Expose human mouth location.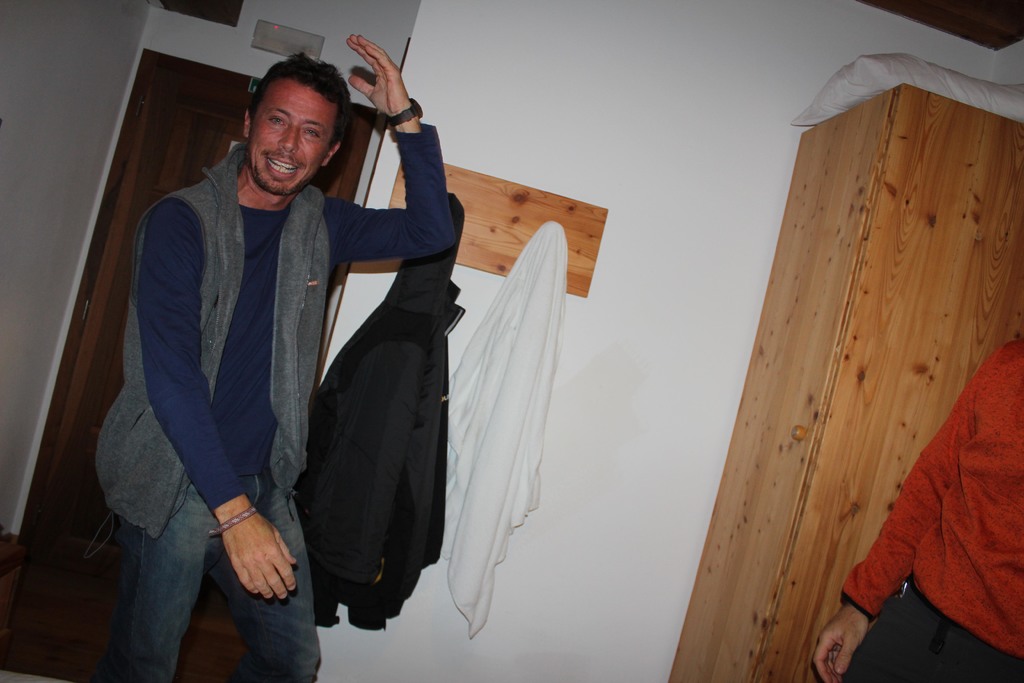
Exposed at <region>261, 149, 303, 180</region>.
